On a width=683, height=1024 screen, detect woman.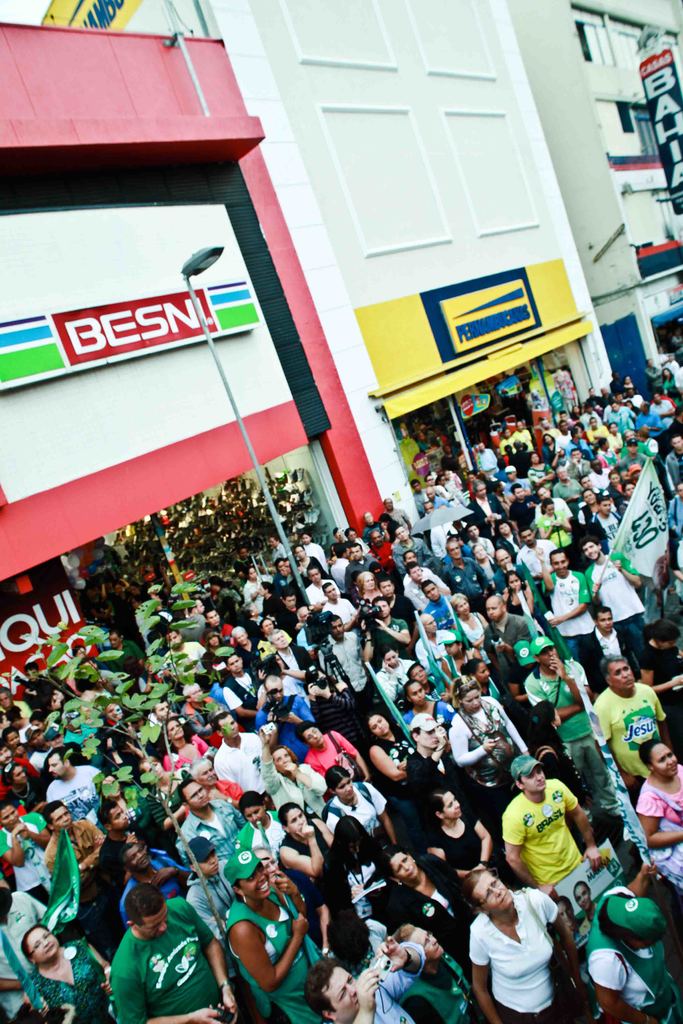
[297,718,353,774].
